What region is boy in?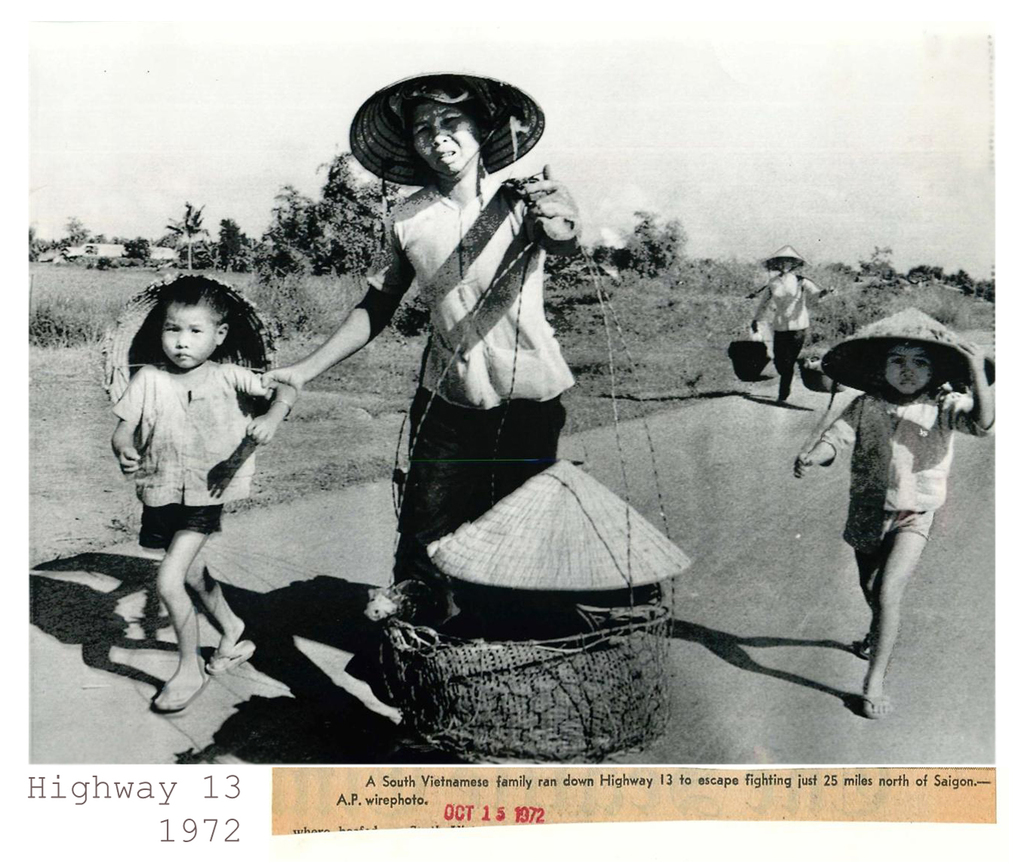
crop(112, 287, 297, 708).
